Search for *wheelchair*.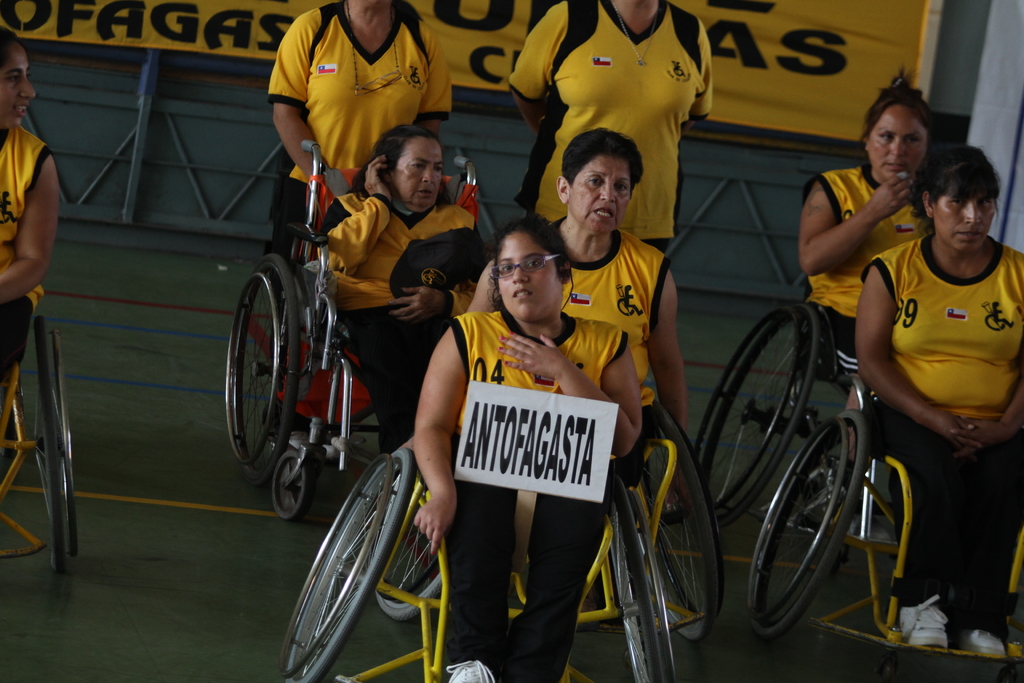
Found at (left=0, top=313, right=85, bottom=592).
